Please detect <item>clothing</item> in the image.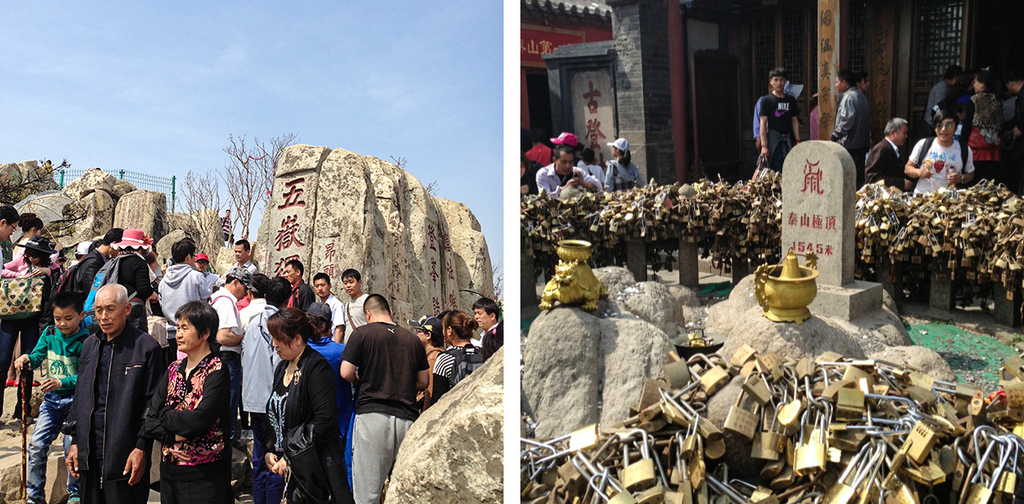
bbox(207, 288, 237, 337).
